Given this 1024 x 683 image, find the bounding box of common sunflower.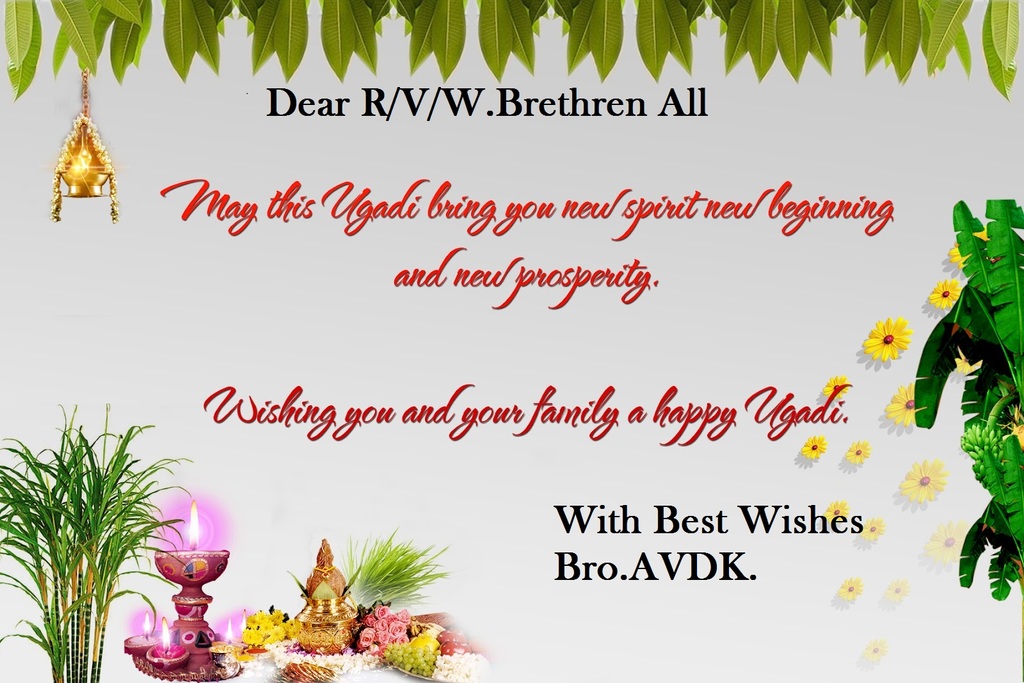
crop(844, 444, 871, 466).
